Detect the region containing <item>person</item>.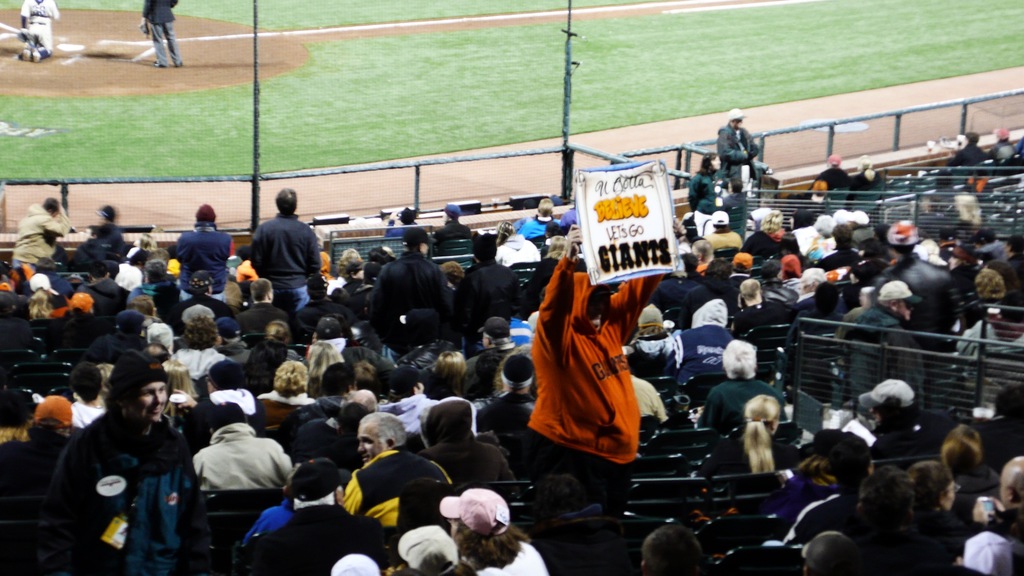
{"left": 366, "top": 225, "right": 454, "bottom": 352}.
